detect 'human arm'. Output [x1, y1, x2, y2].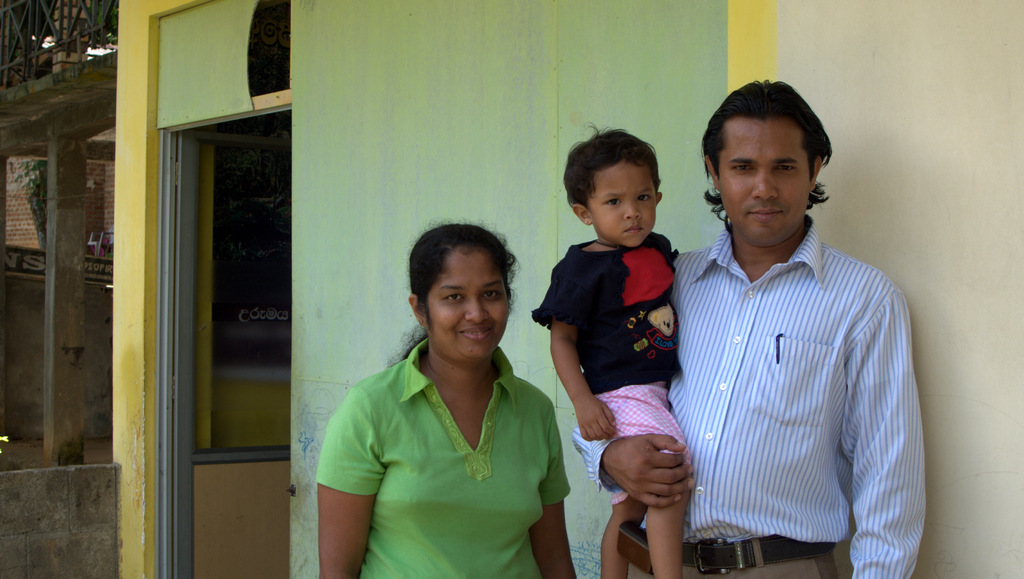
[559, 420, 702, 513].
